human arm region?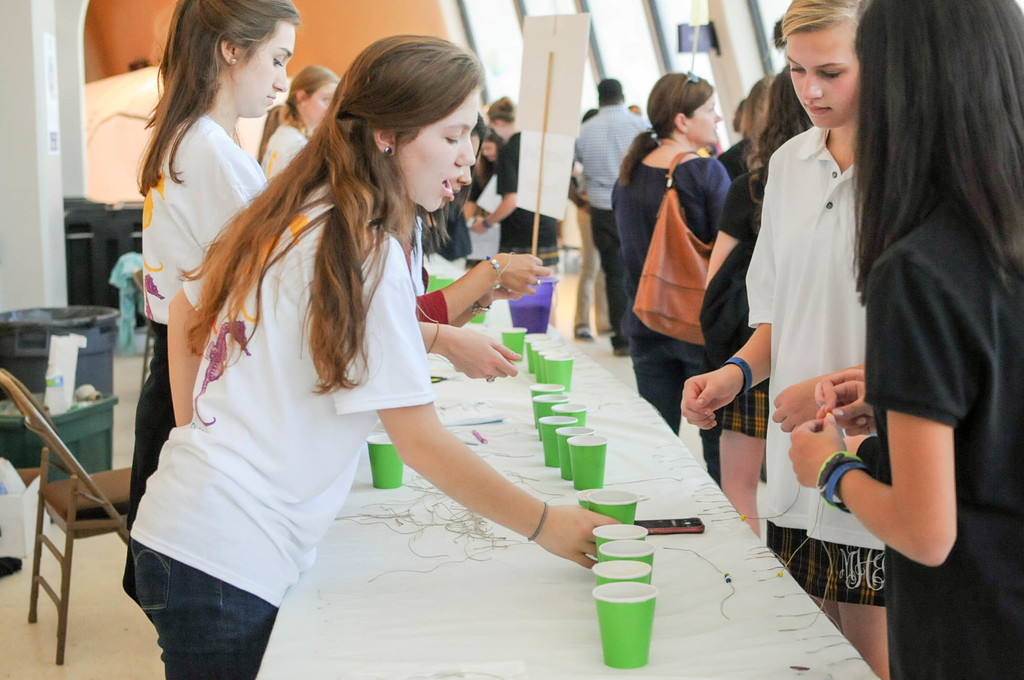
(682, 157, 776, 437)
